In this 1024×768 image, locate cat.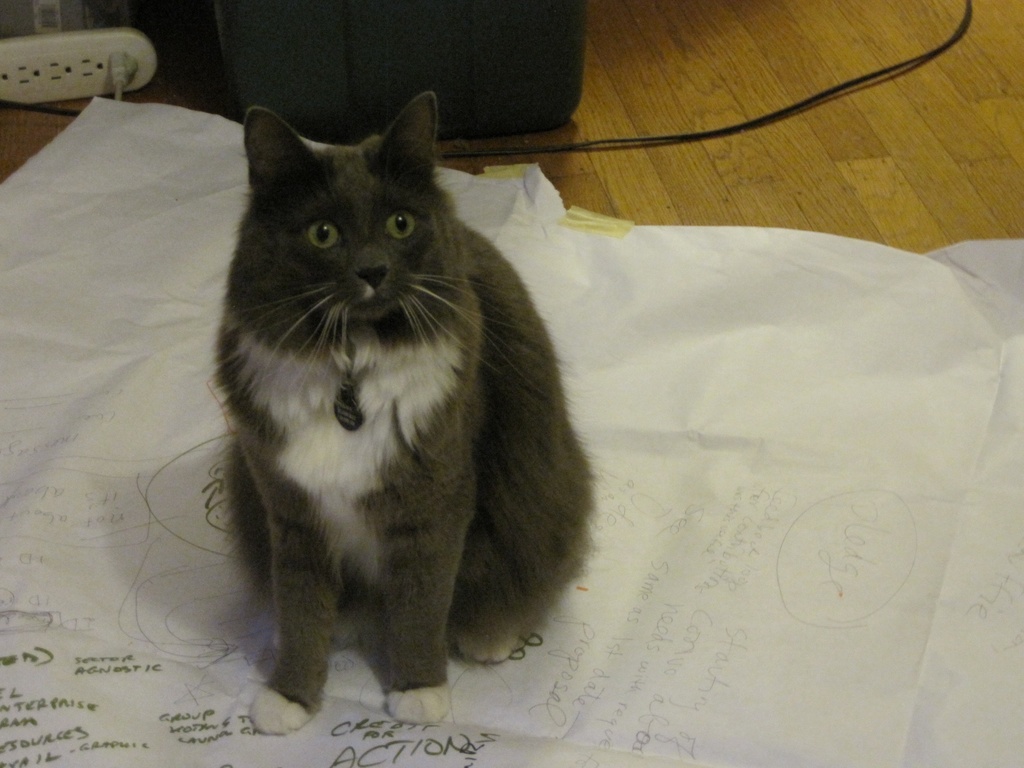
Bounding box: (x1=196, y1=92, x2=596, y2=737).
